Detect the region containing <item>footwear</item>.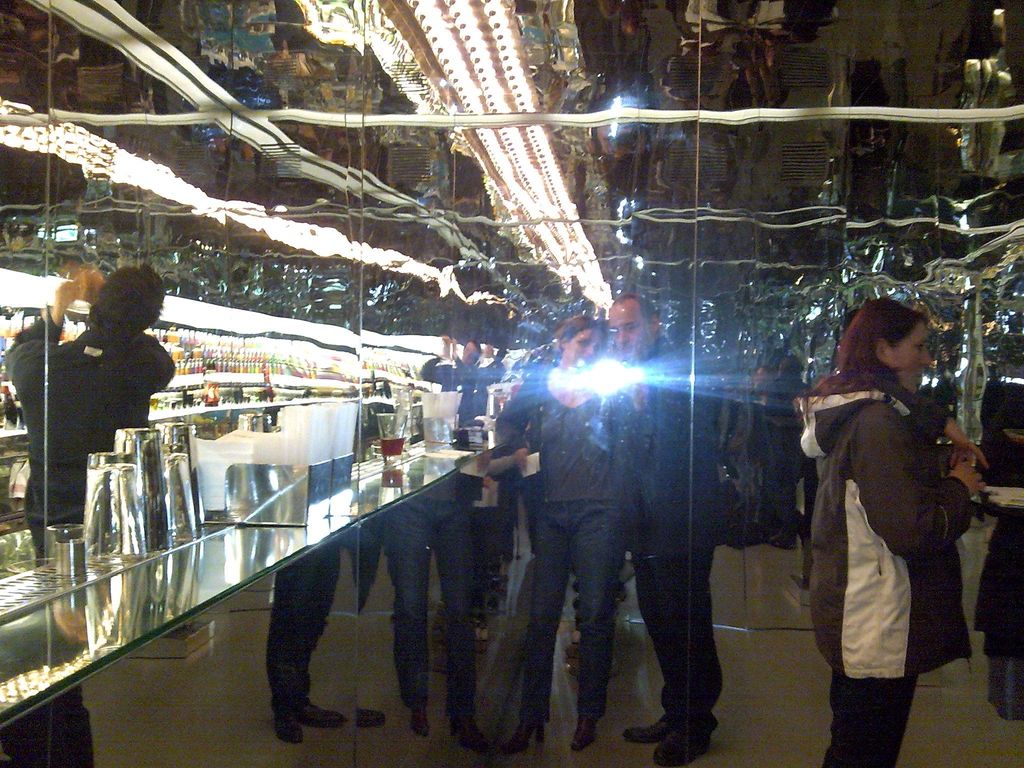
rect(628, 715, 673, 741).
